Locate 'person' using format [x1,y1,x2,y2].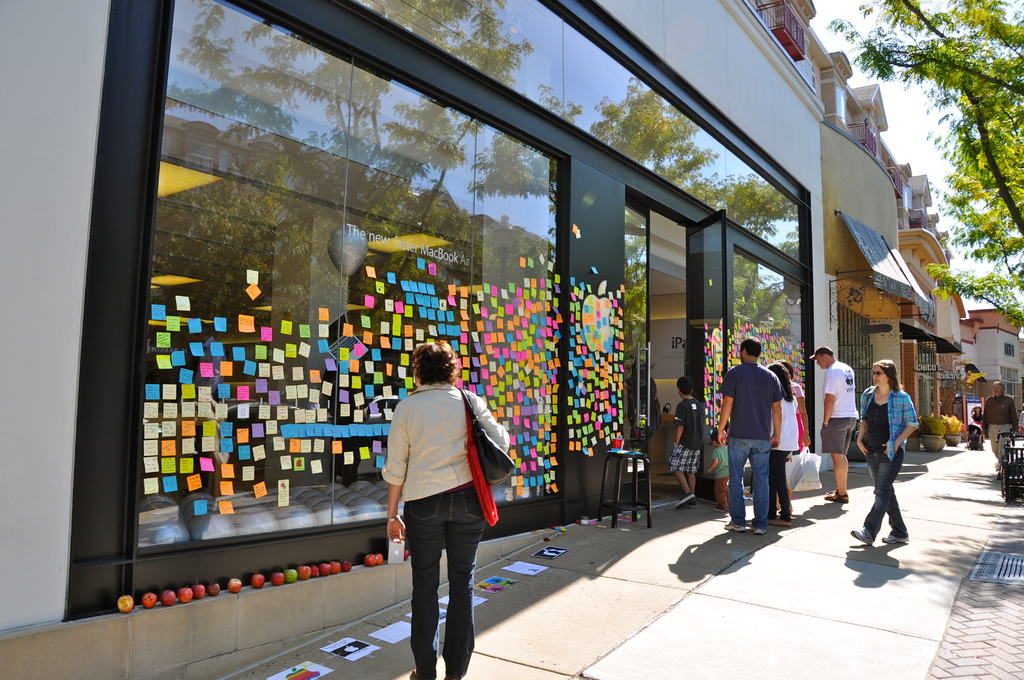
[766,366,797,518].
